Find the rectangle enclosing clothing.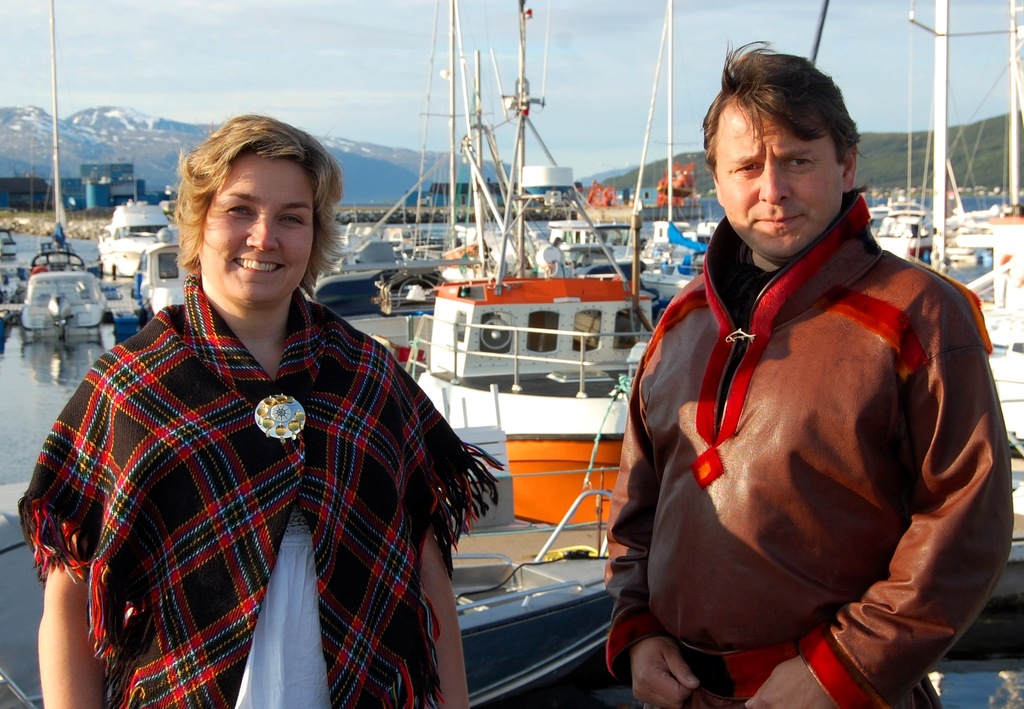
left=607, top=184, right=1012, bottom=708.
